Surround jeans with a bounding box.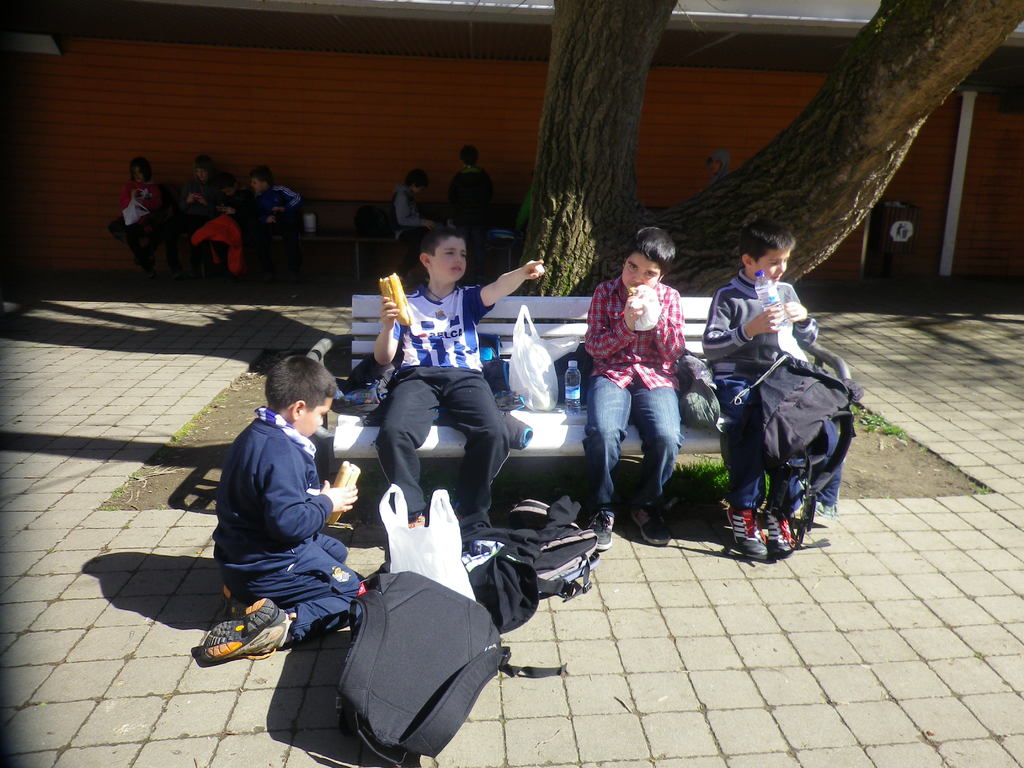
581, 377, 684, 520.
